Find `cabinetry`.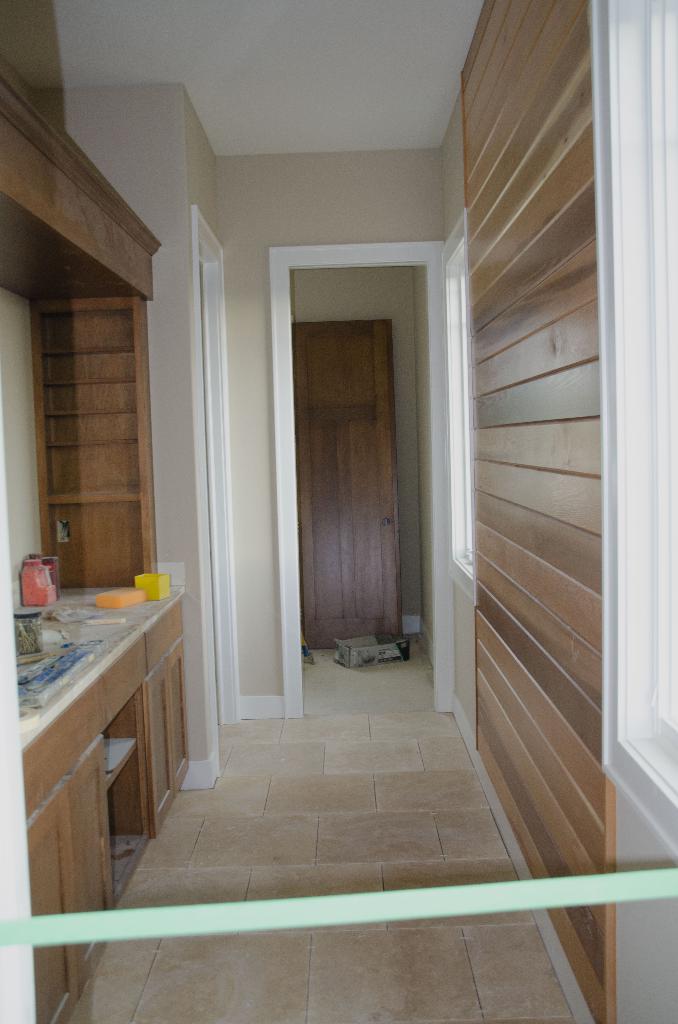
x1=46 y1=714 x2=130 y2=945.
